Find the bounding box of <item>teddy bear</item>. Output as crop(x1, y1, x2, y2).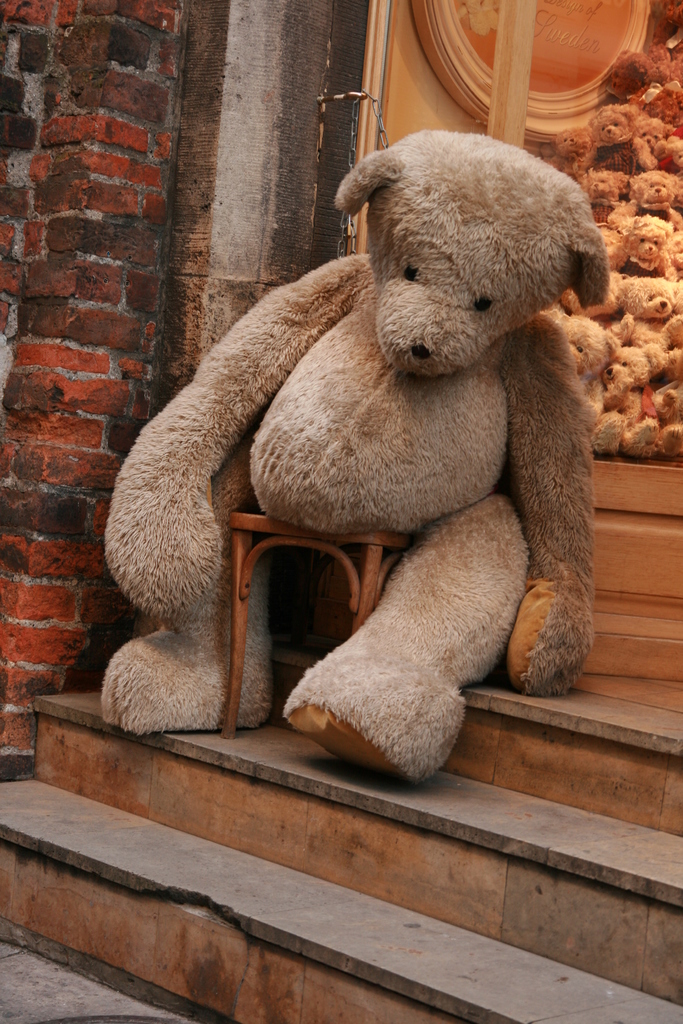
crop(90, 128, 598, 792).
